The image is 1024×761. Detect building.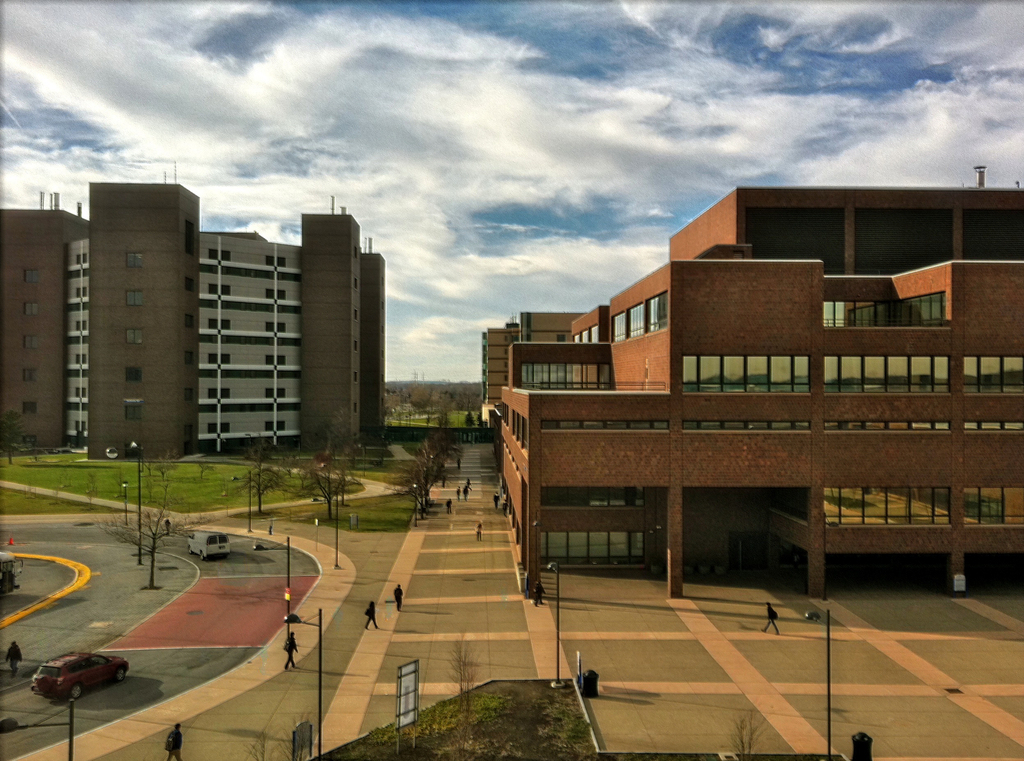
Detection: <box>497,184,1023,605</box>.
